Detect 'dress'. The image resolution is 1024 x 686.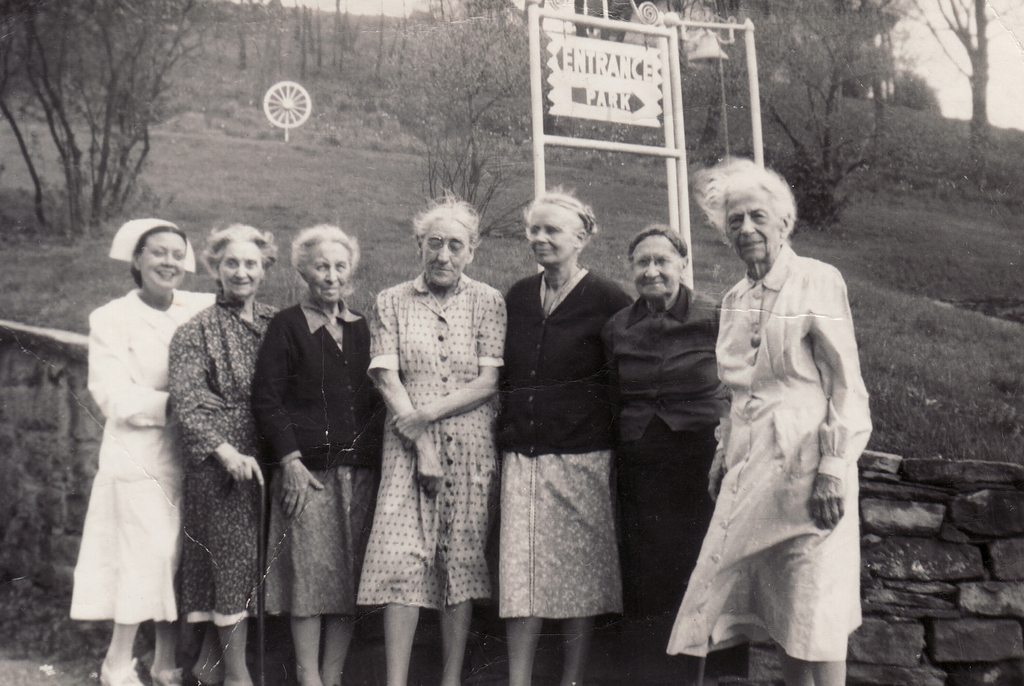
box=[497, 263, 642, 615].
